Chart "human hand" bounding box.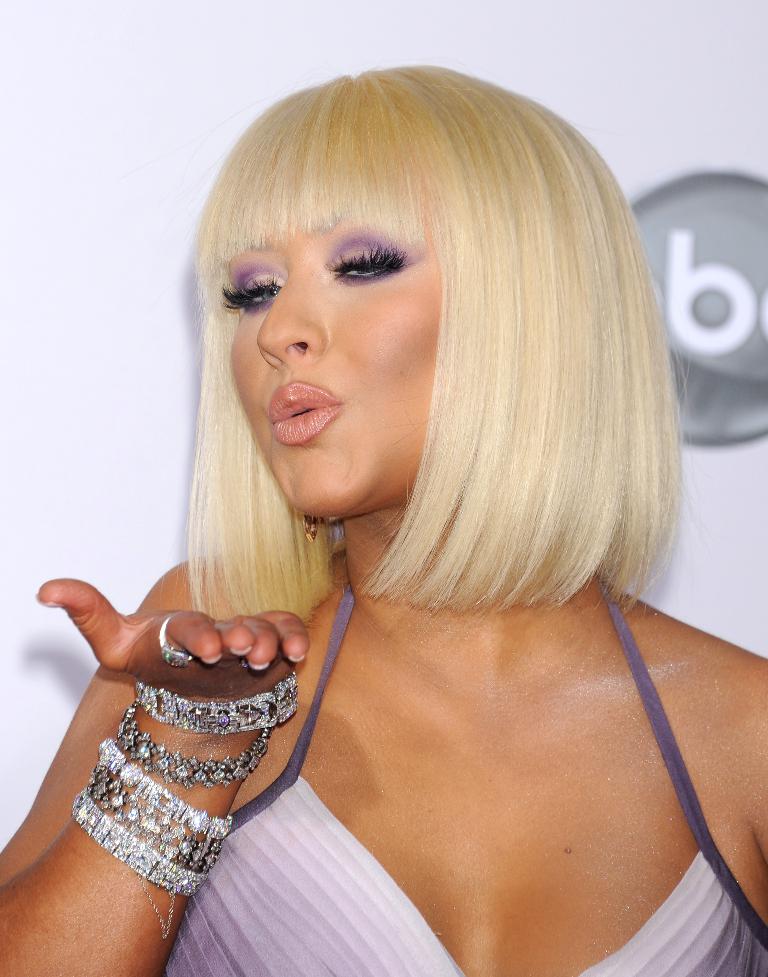
Charted: (25, 523, 305, 719).
